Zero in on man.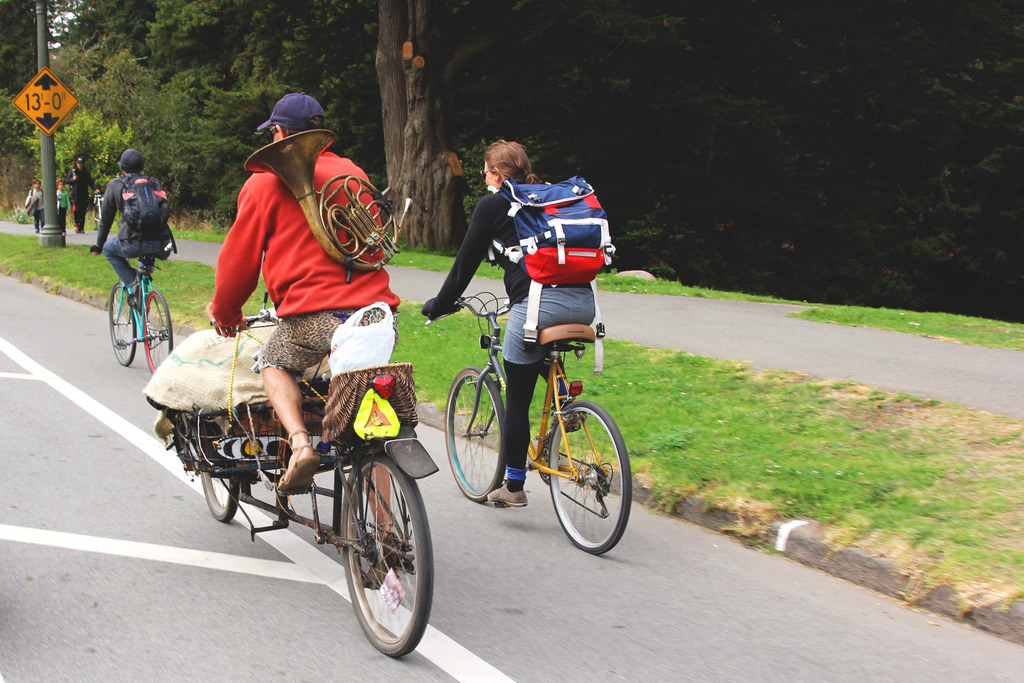
Zeroed in: x1=203, y1=89, x2=401, y2=488.
